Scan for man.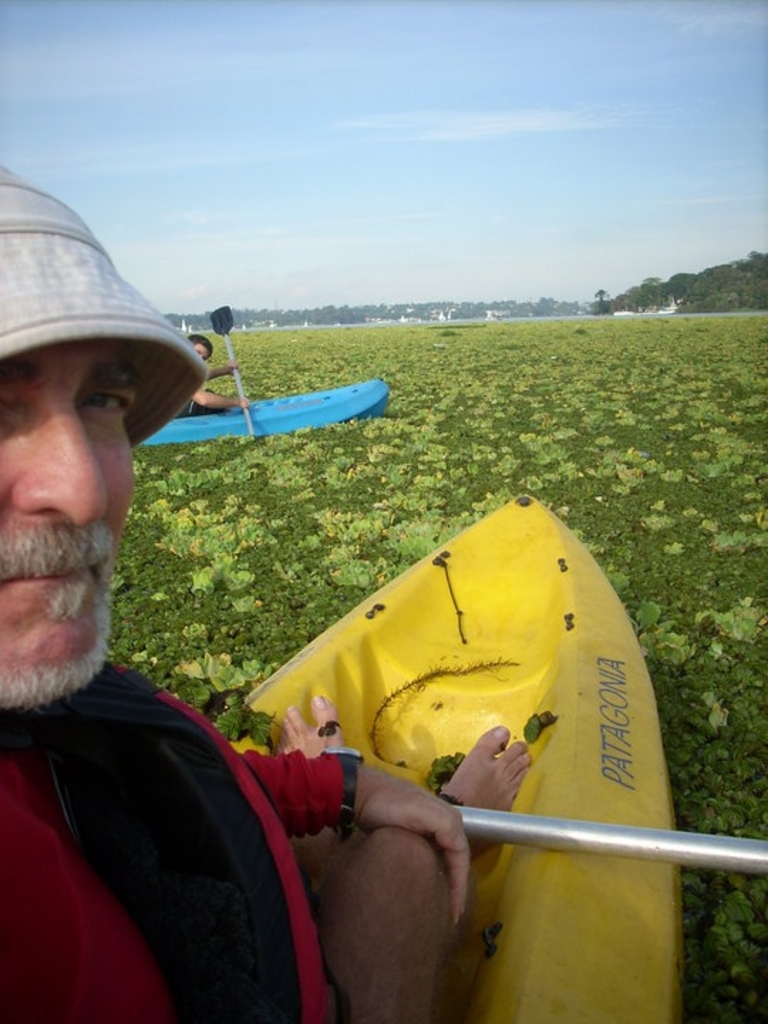
Scan result: 14, 215, 471, 1023.
